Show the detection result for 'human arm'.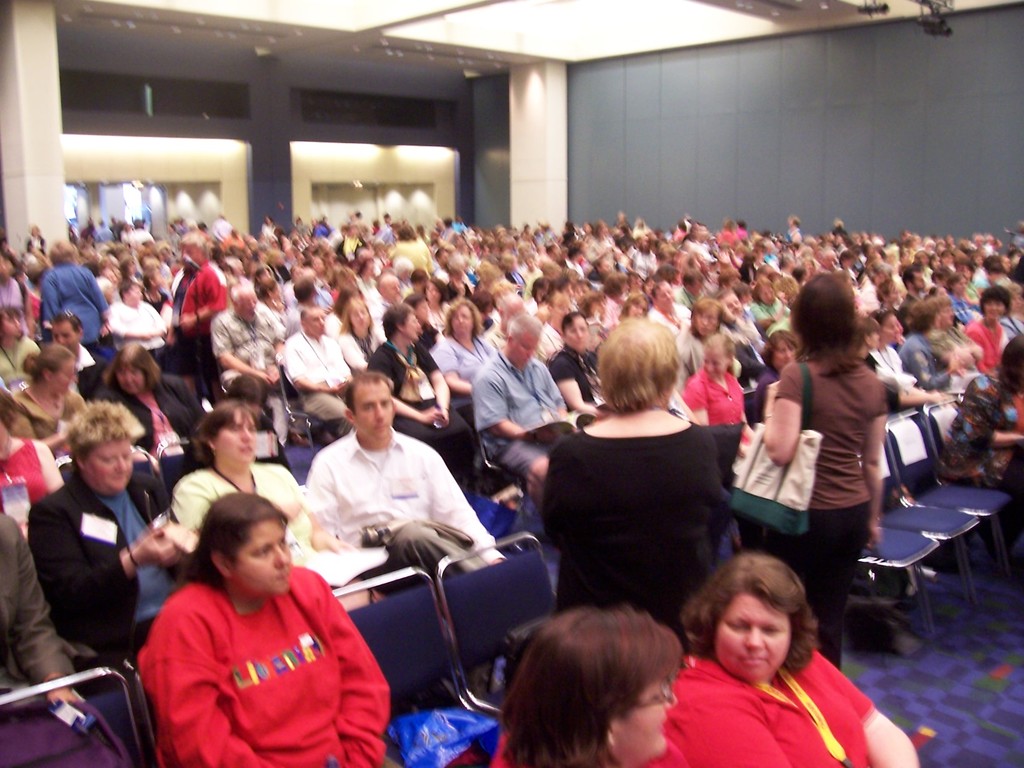
(x1=561, y1=359, x2=605, y2=413).
